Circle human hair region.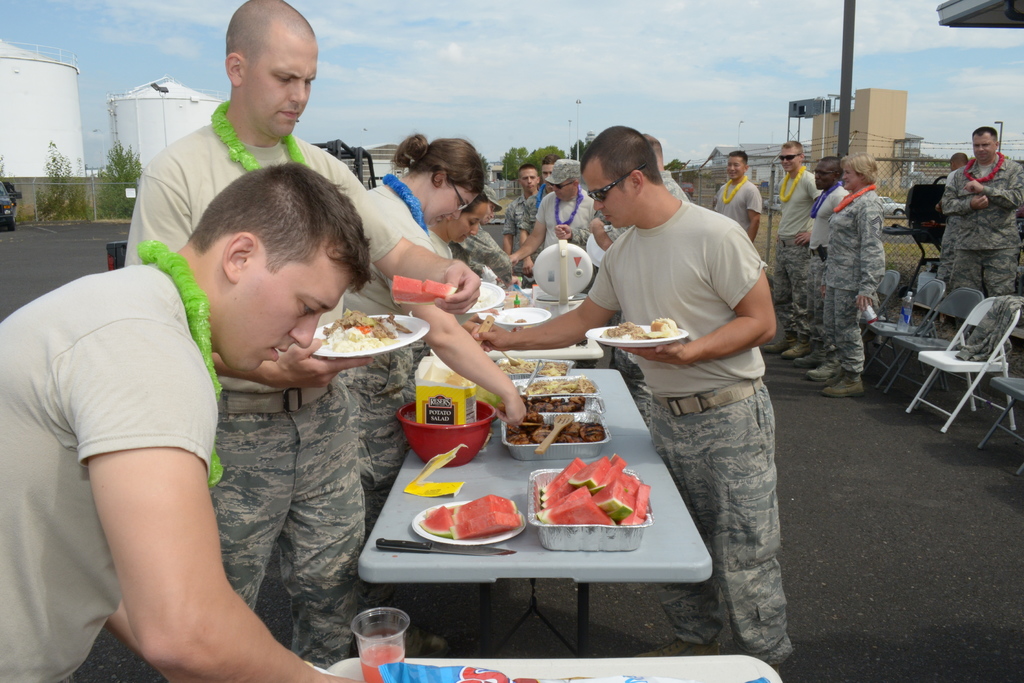
Region: (x1=838, y1=151, x2=877, y2=183).
